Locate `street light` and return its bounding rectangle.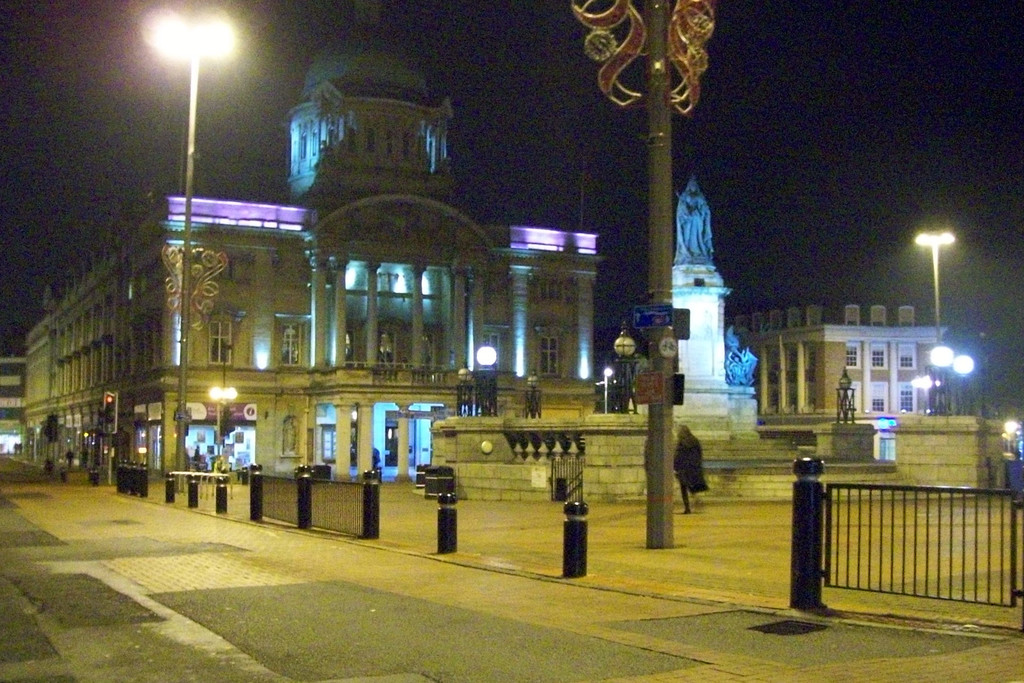
[476, 342, 497, 413].
